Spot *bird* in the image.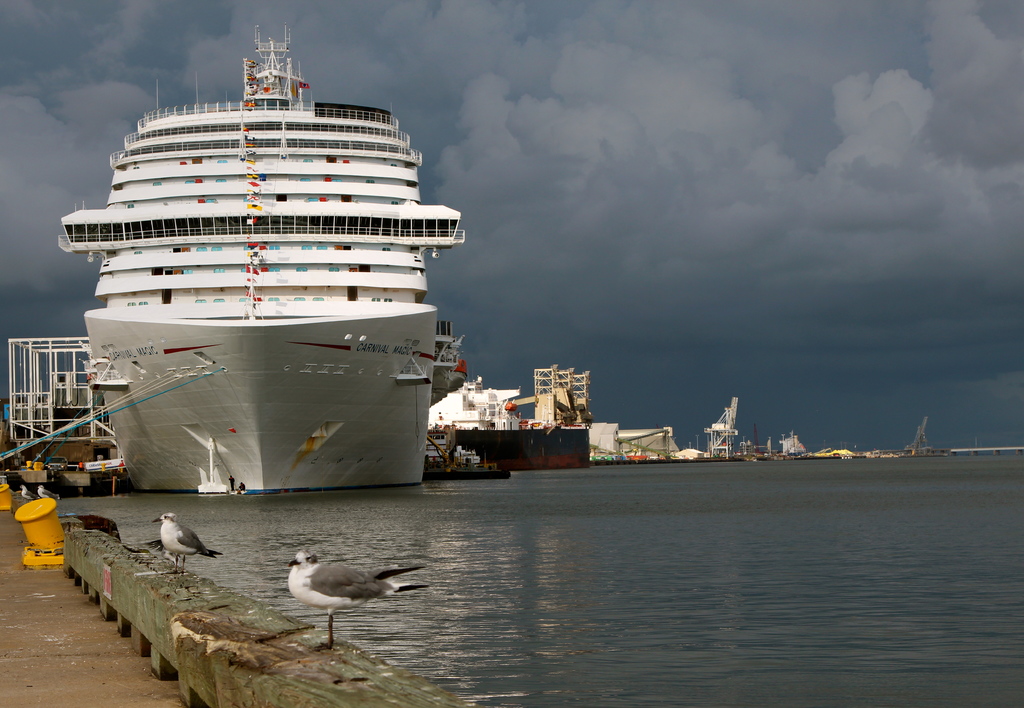
*bird* found at bbox(260, 544, 417, 633).
